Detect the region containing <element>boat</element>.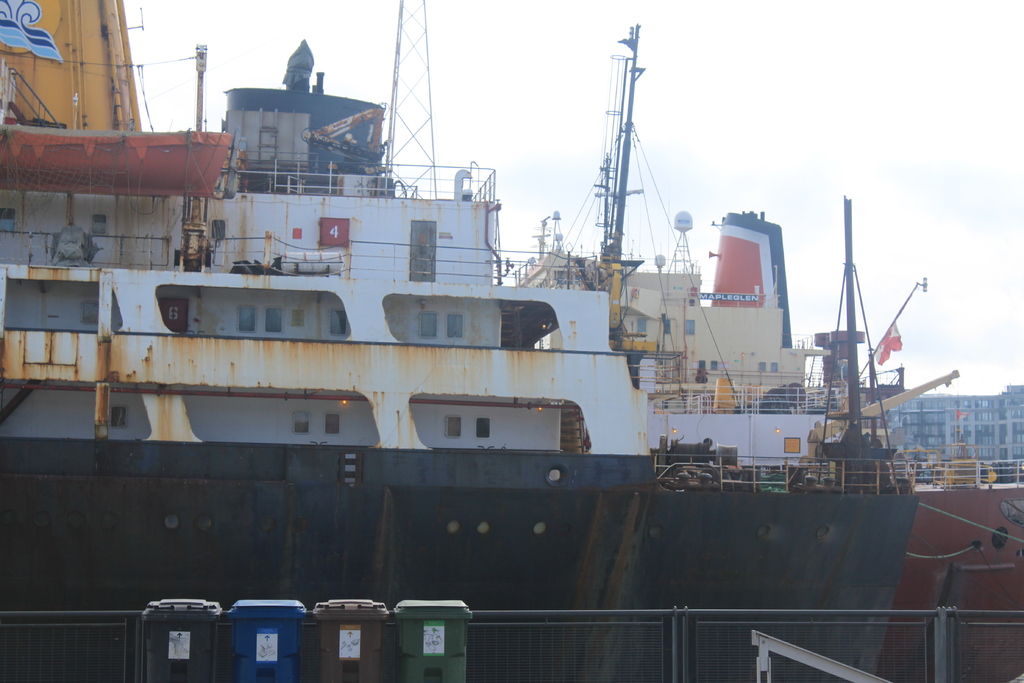
bbox=[29, 0, 974, 641].
